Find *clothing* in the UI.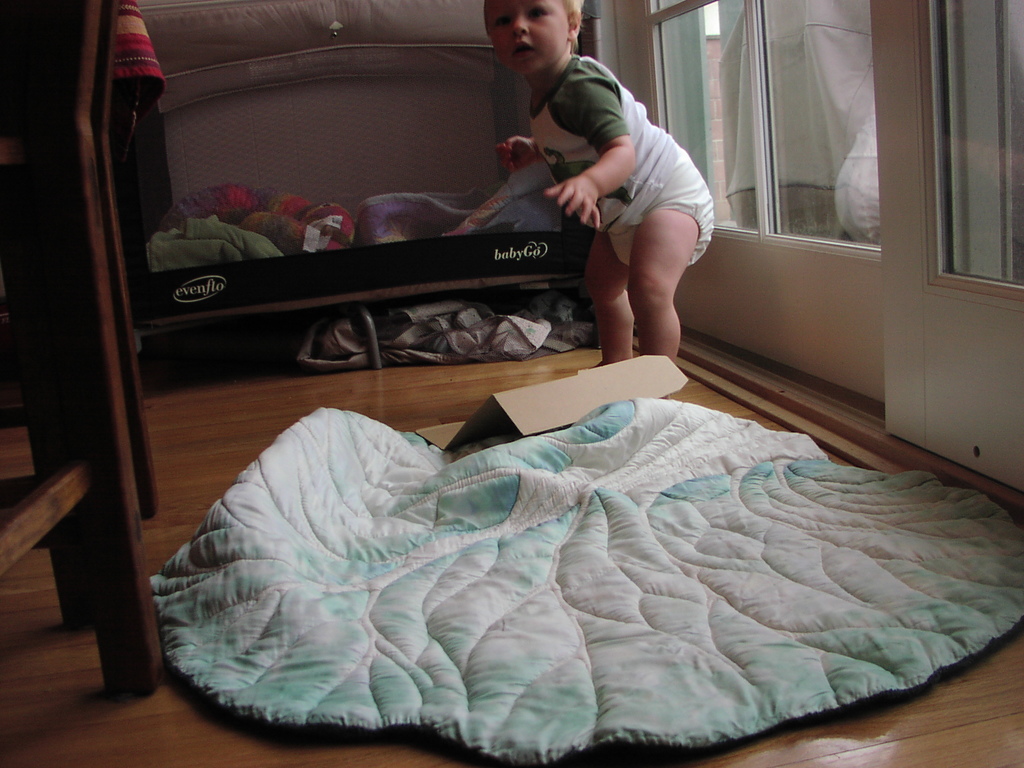
UI element at x1=527, y1=58, x2=712, y2=268.
